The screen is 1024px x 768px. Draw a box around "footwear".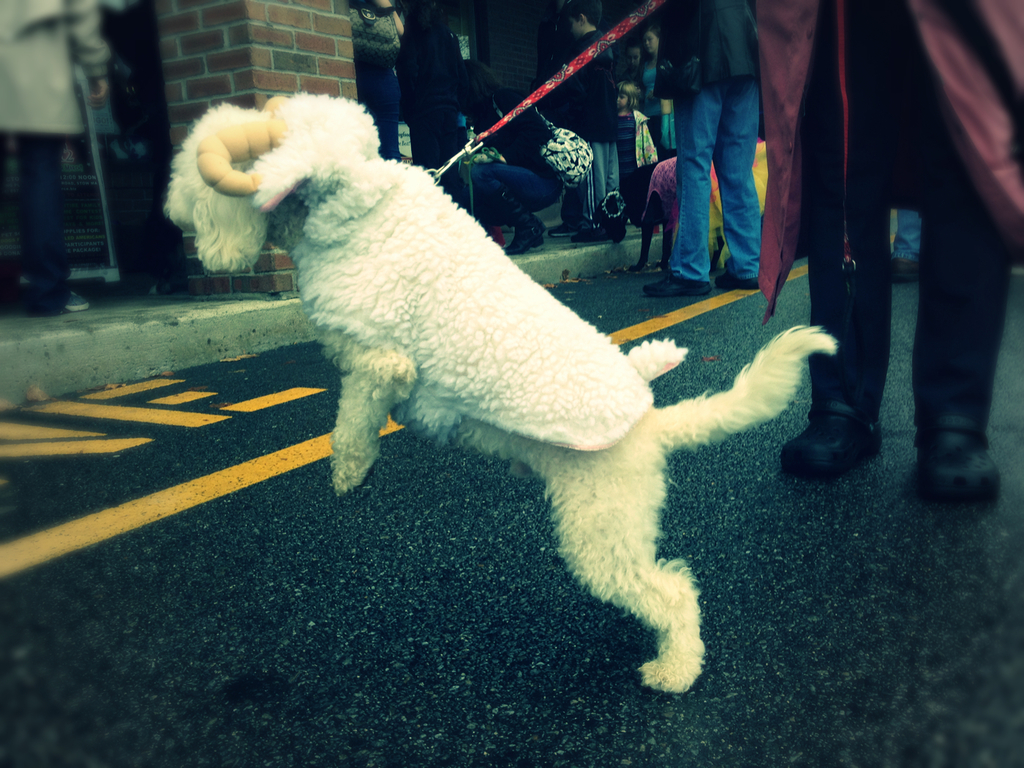
[568,208,631,248].
